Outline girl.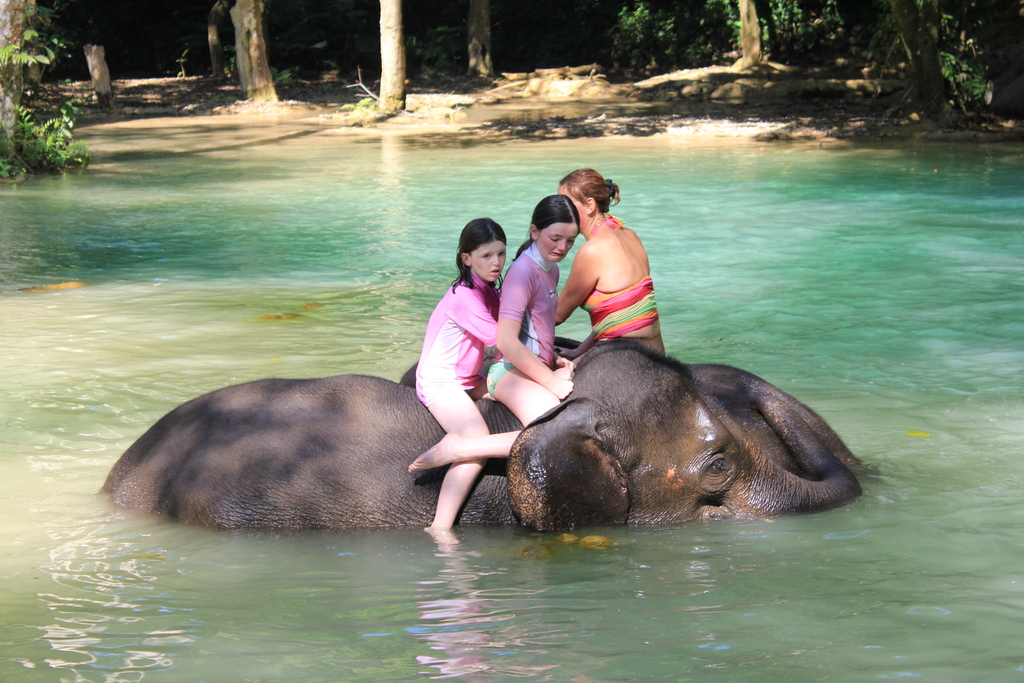
Outline: region(404, 190, 582, 469).
